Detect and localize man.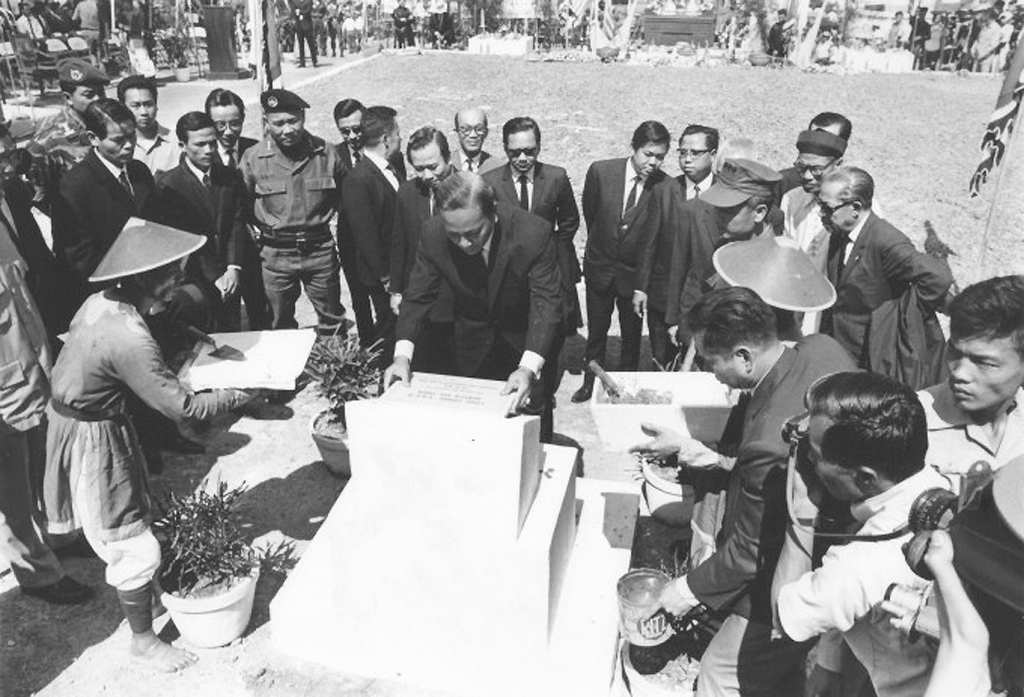
Localized at rect(44, 116, 80, 268).
